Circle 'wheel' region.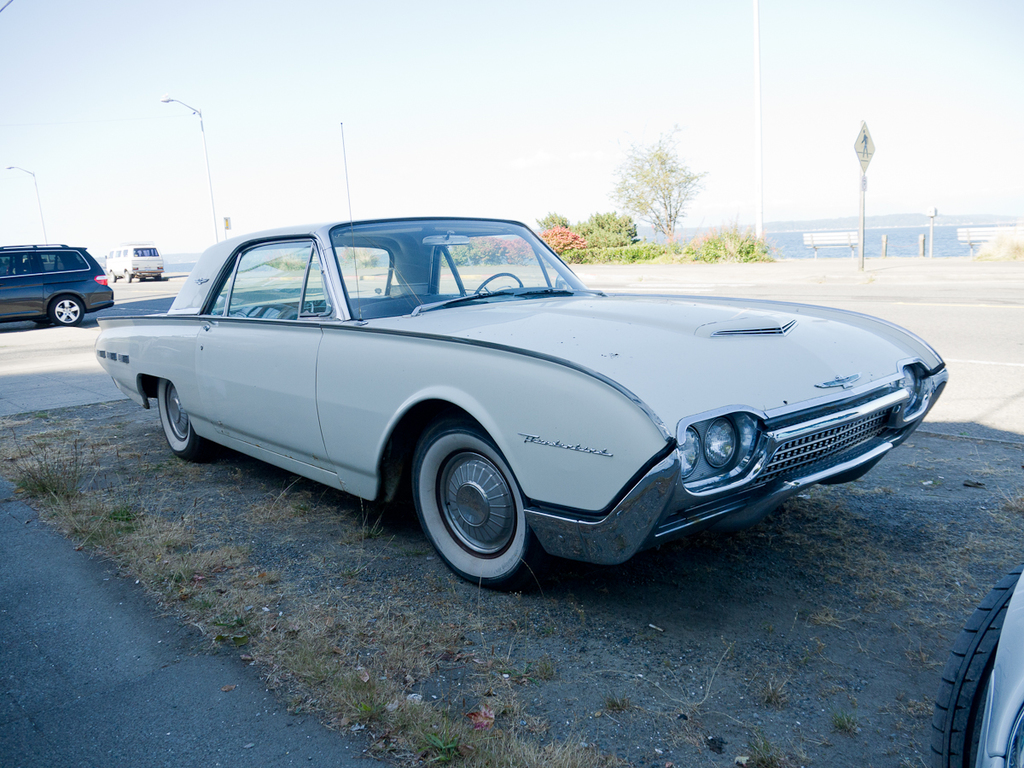
Region: bbox(156, 379, 218, 466).
